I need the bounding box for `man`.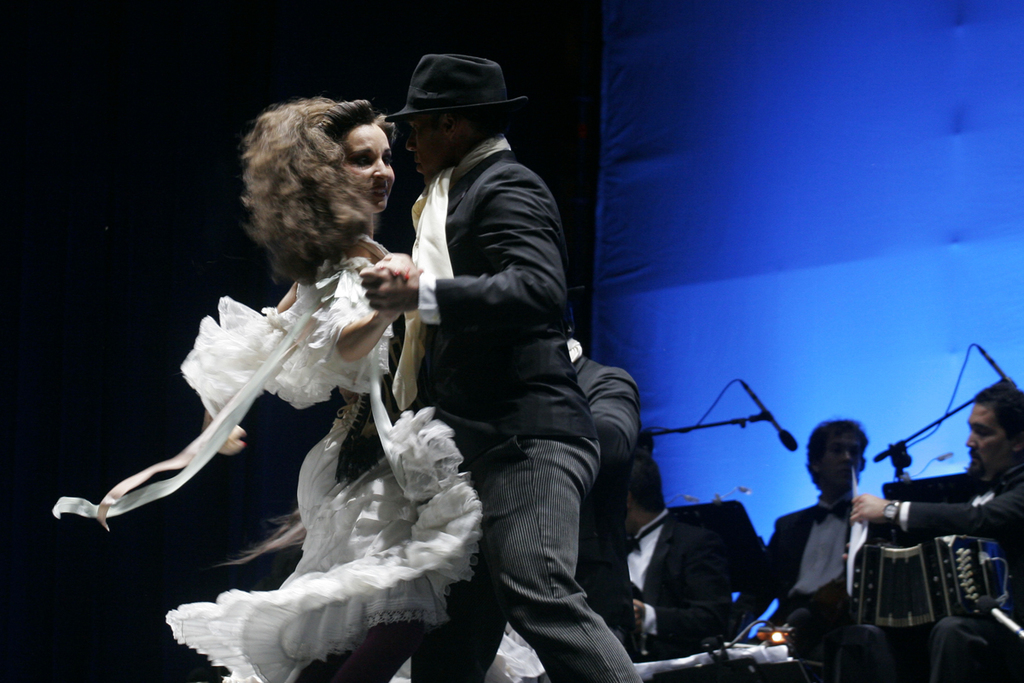
Here it is: 355, 56, 626, 674.
